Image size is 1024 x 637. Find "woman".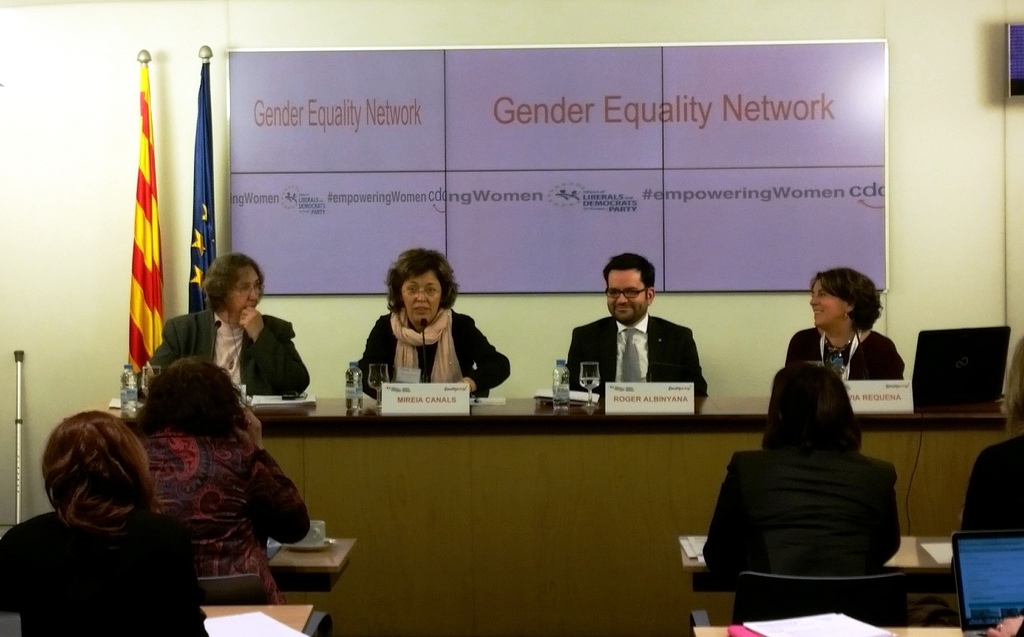
<region>346, 252, 500, 412</region>.
